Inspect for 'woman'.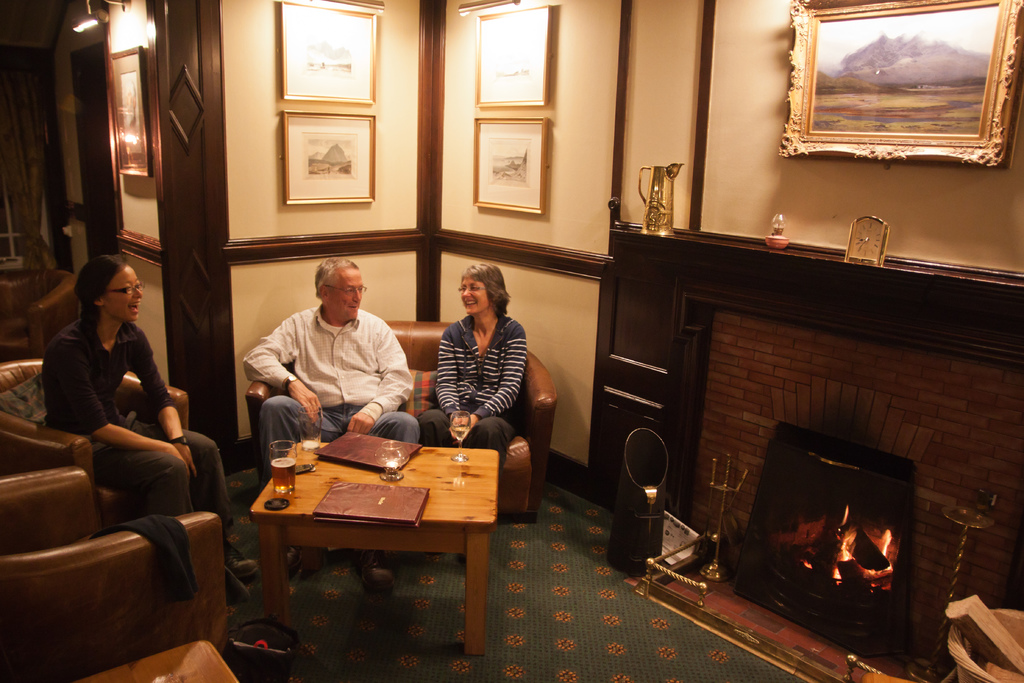
Inspection: [x1=44, y1=255, x2=261, y2=580].
